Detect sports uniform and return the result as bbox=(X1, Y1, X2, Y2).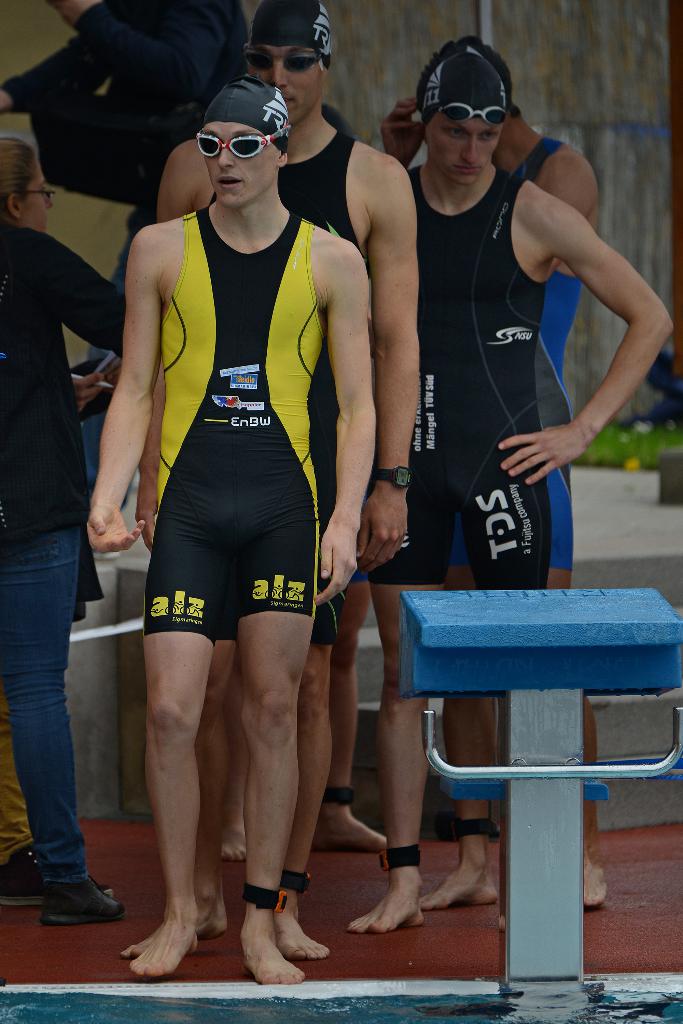
bbox=(206, 0, 358, 892).
